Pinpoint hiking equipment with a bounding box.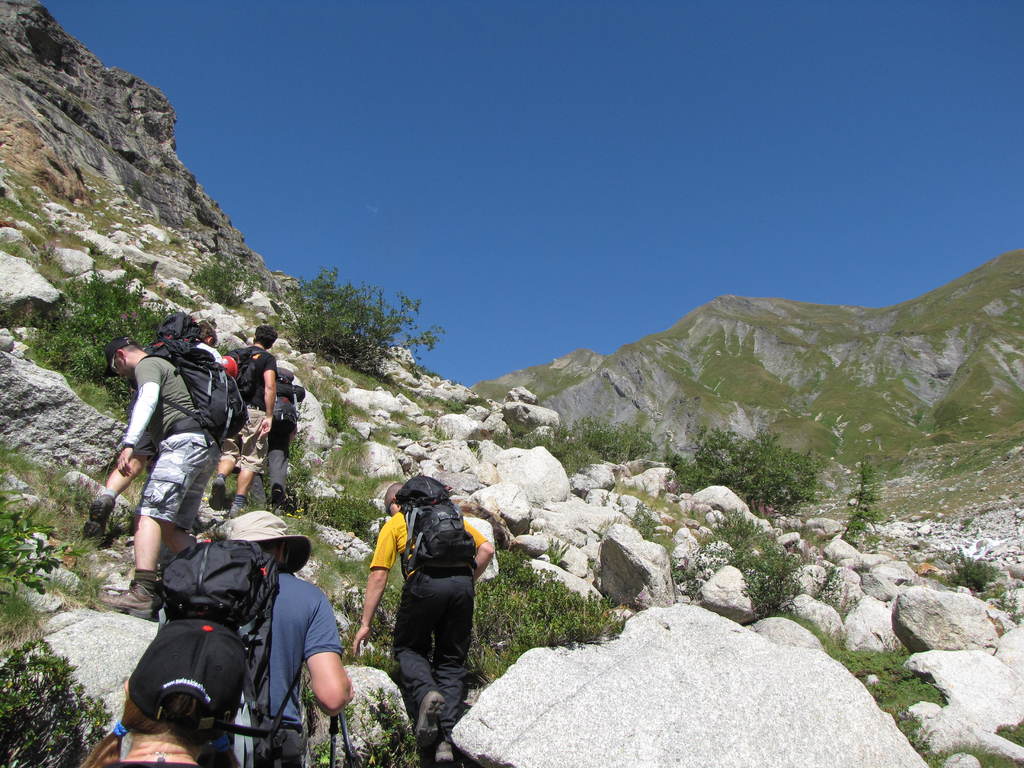
(left=148, top=536, right=306, bottom=744).
